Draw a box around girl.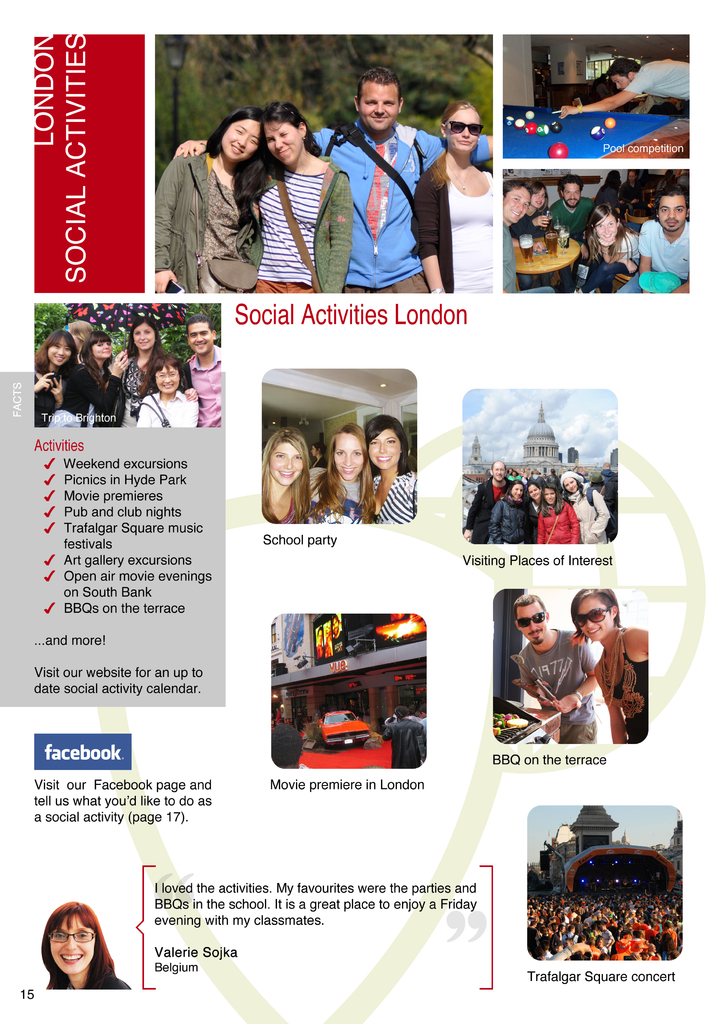
[309, 422, 374, 525].
